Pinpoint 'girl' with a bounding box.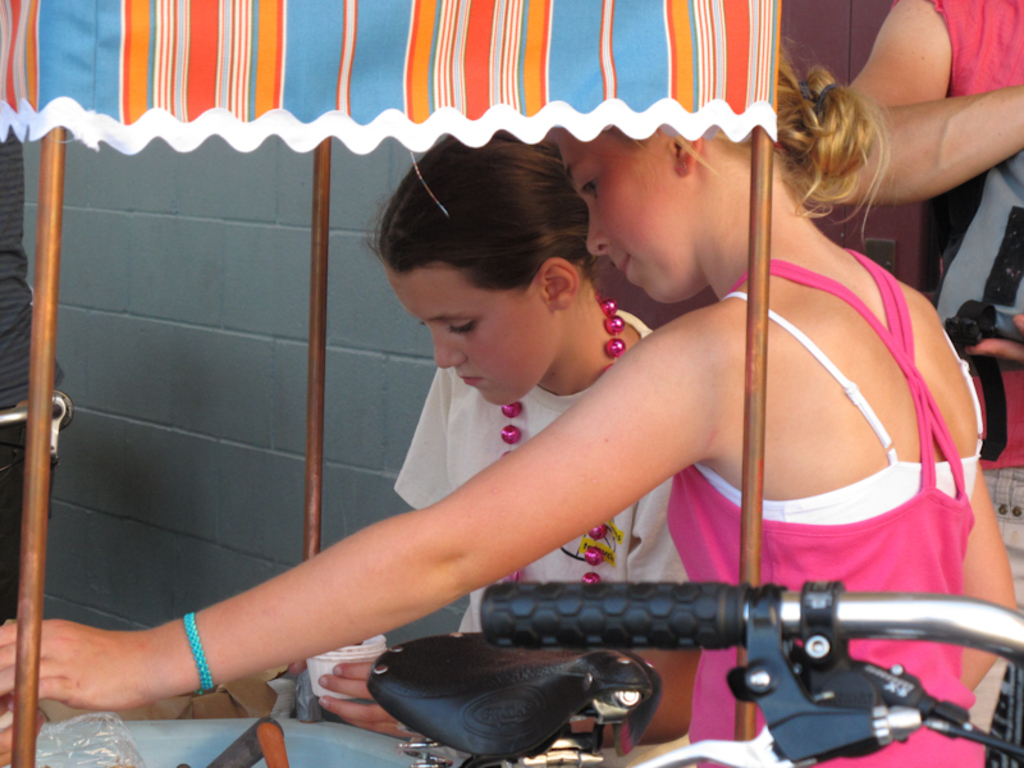
box=[0, 33, 1020, 767].
